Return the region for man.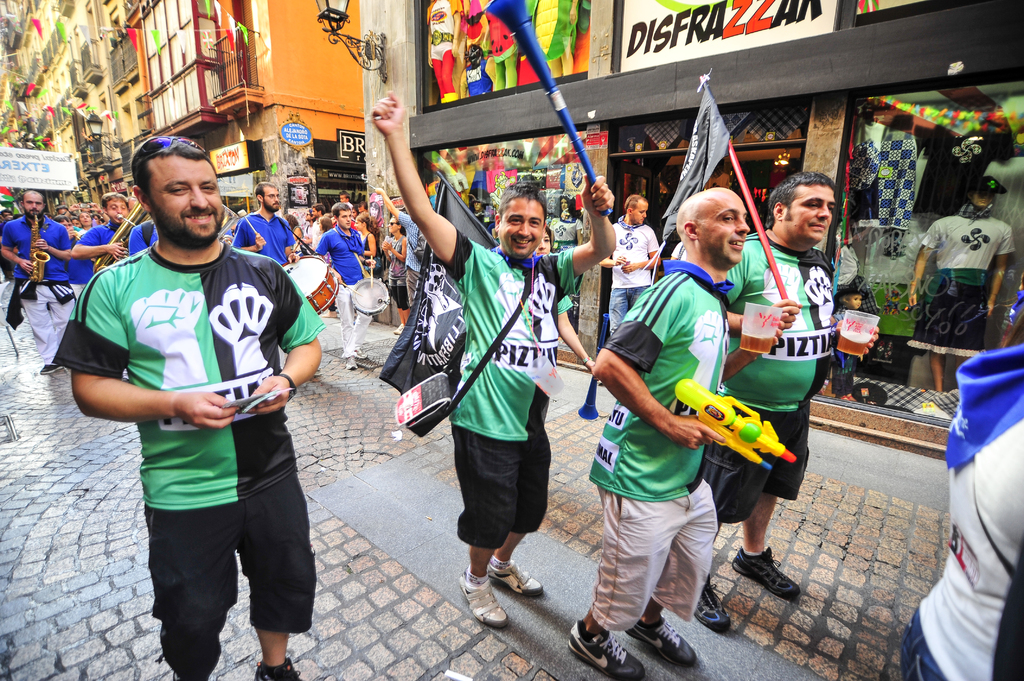
(69, 131, 318, 666).
